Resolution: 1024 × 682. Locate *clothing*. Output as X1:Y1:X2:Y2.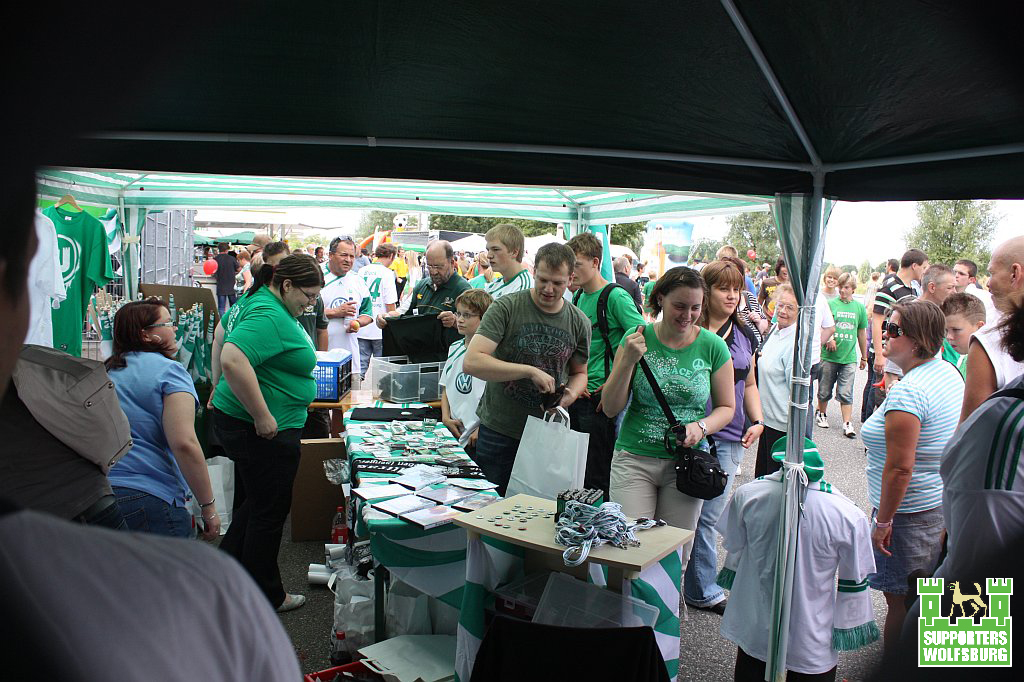
740:273:753:293.
